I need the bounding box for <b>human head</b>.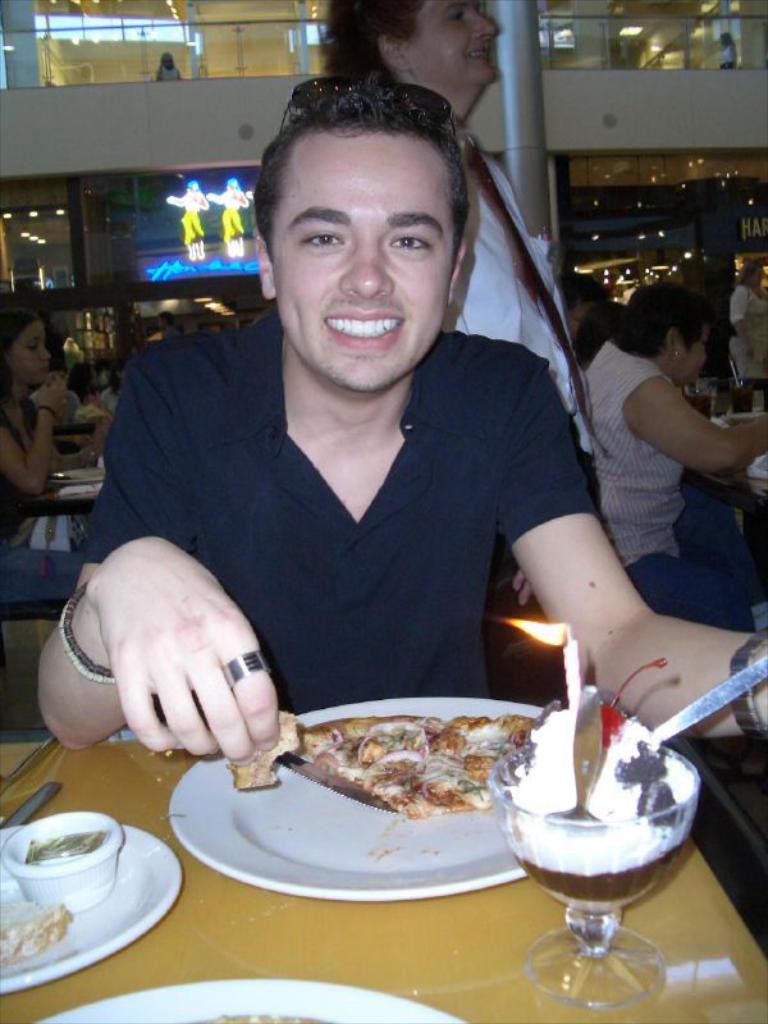
Here it is: bbox=(161, 52, 179, 74).
